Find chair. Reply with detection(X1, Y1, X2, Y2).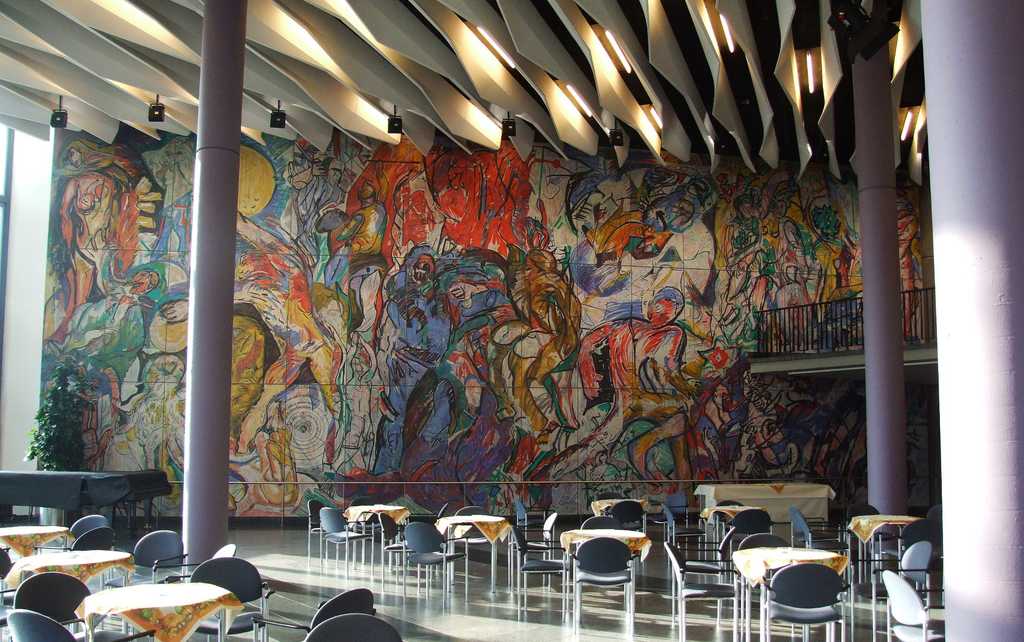
detection(660, 495, 691, 538).
